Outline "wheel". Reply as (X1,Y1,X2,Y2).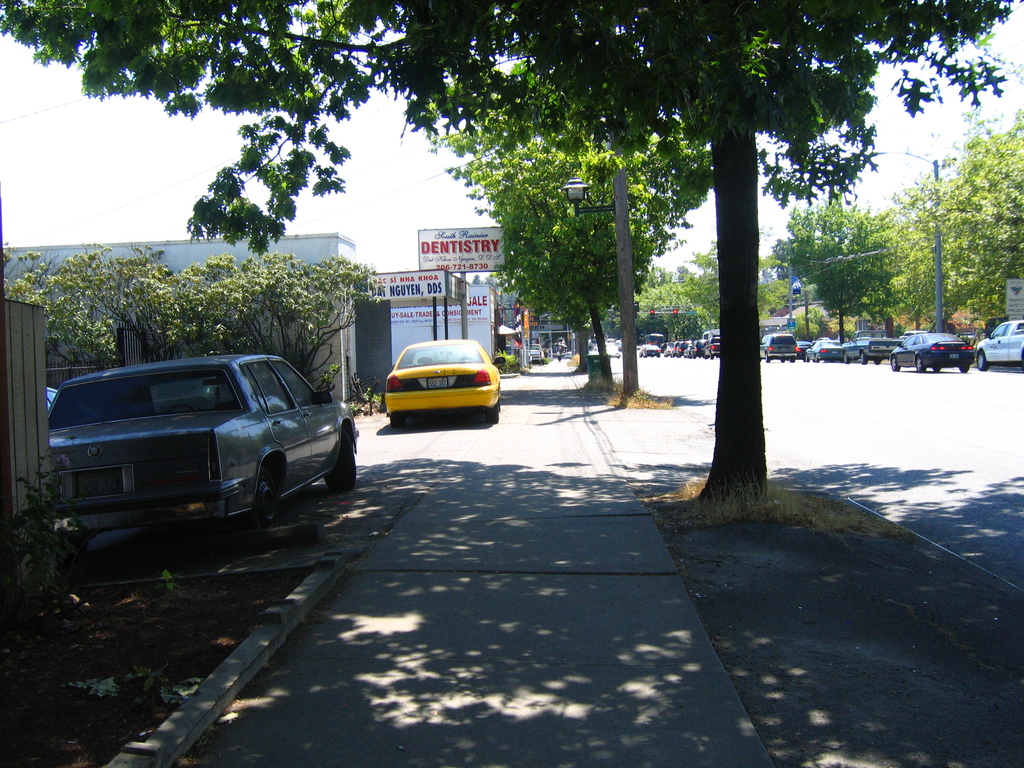
(485,402,499,423).
